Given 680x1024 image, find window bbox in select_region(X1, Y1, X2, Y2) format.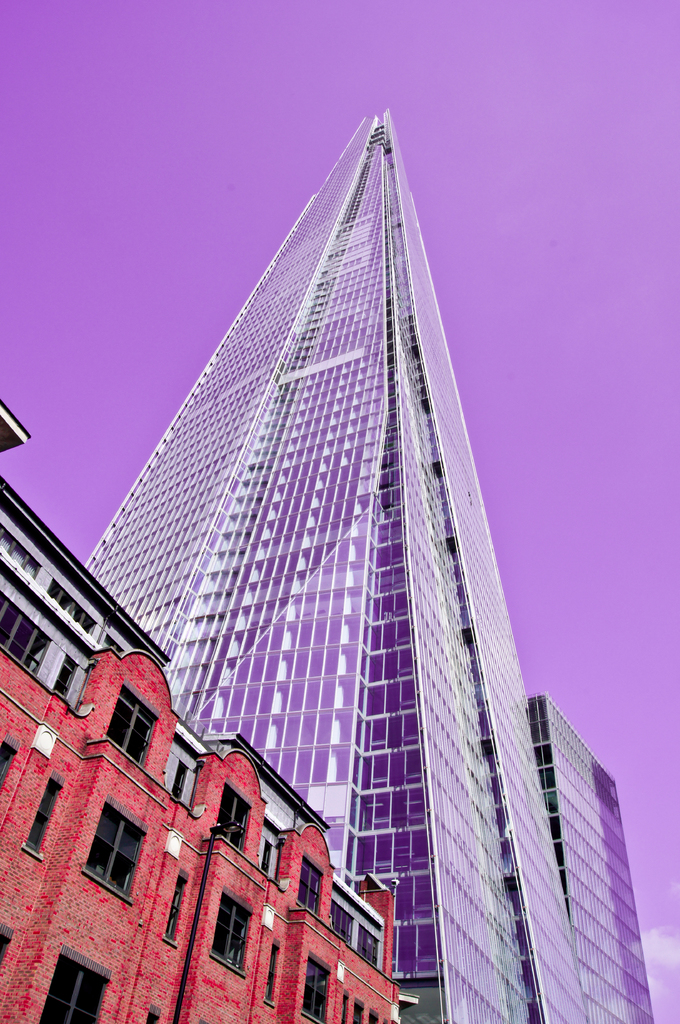
select_region(45, 579, 94, 639).
